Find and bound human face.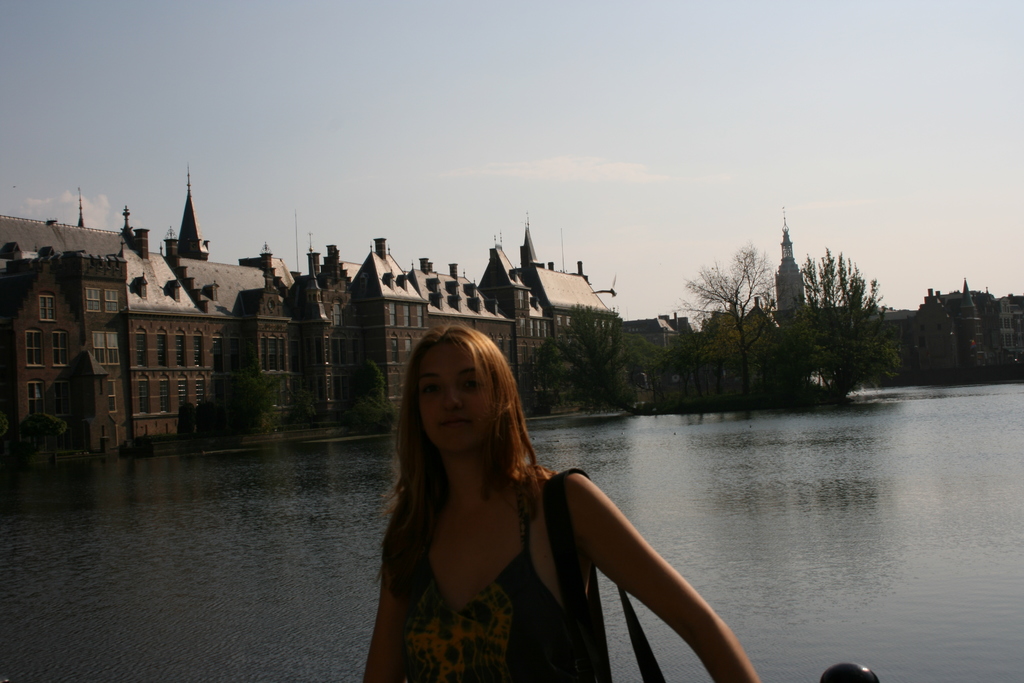
Bound: BBox(418, 338, 492, 449).
